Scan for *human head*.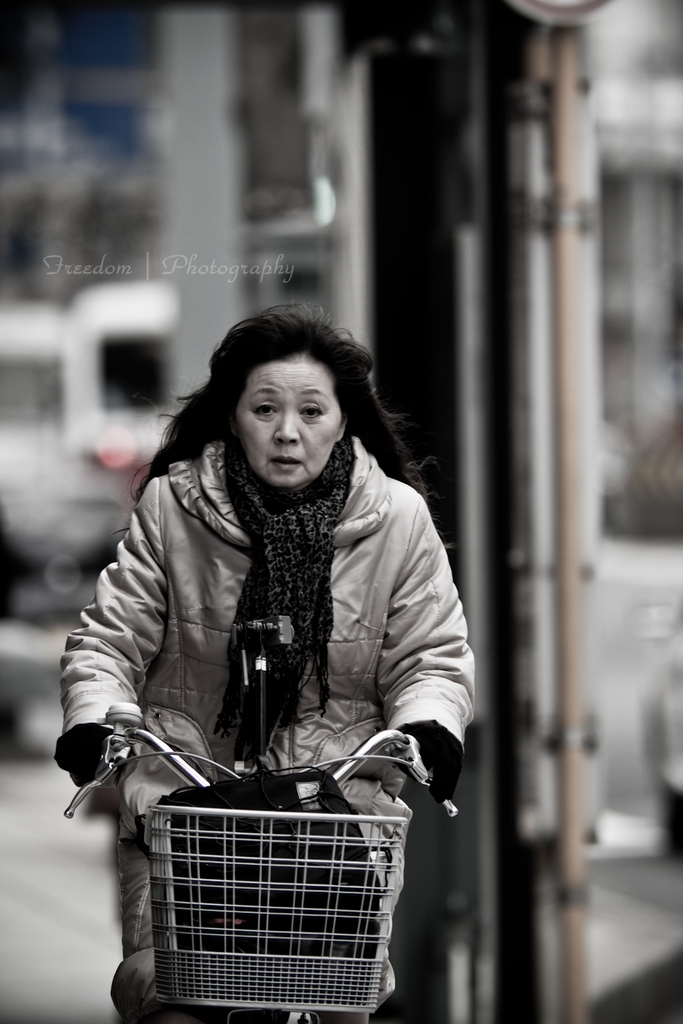
Scan result: {"left": 198, "top": 316, "right": 363, "bottom": 479}.
